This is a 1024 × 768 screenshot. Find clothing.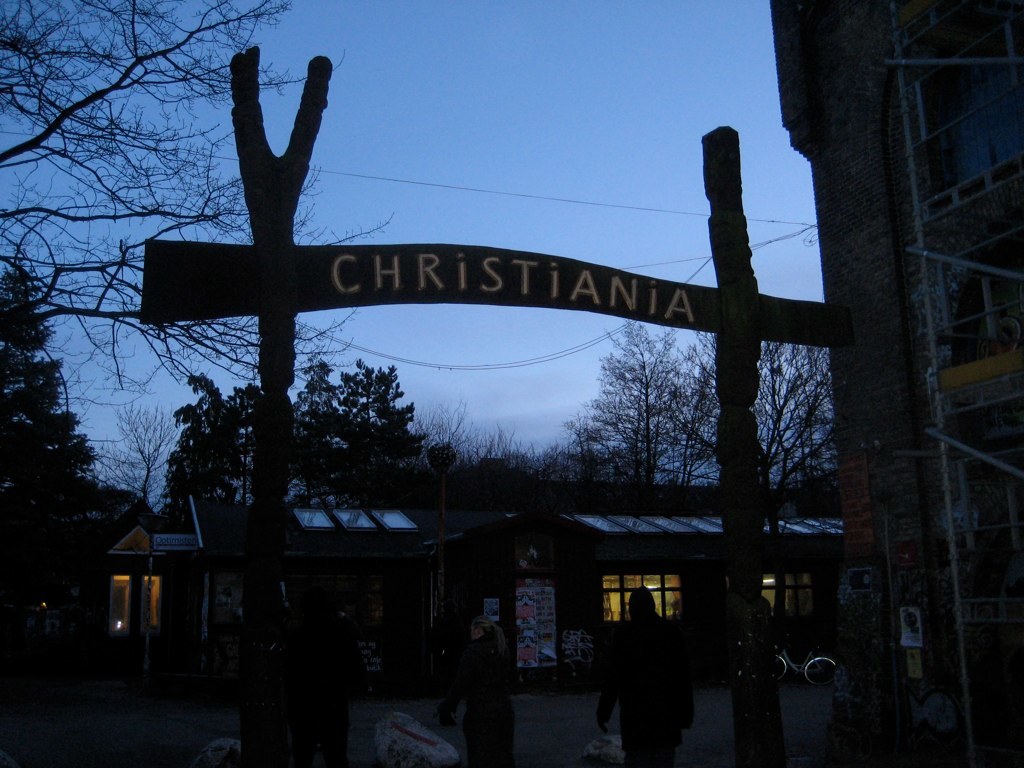
Bounding box: box=[565, 599, 692, 767].
